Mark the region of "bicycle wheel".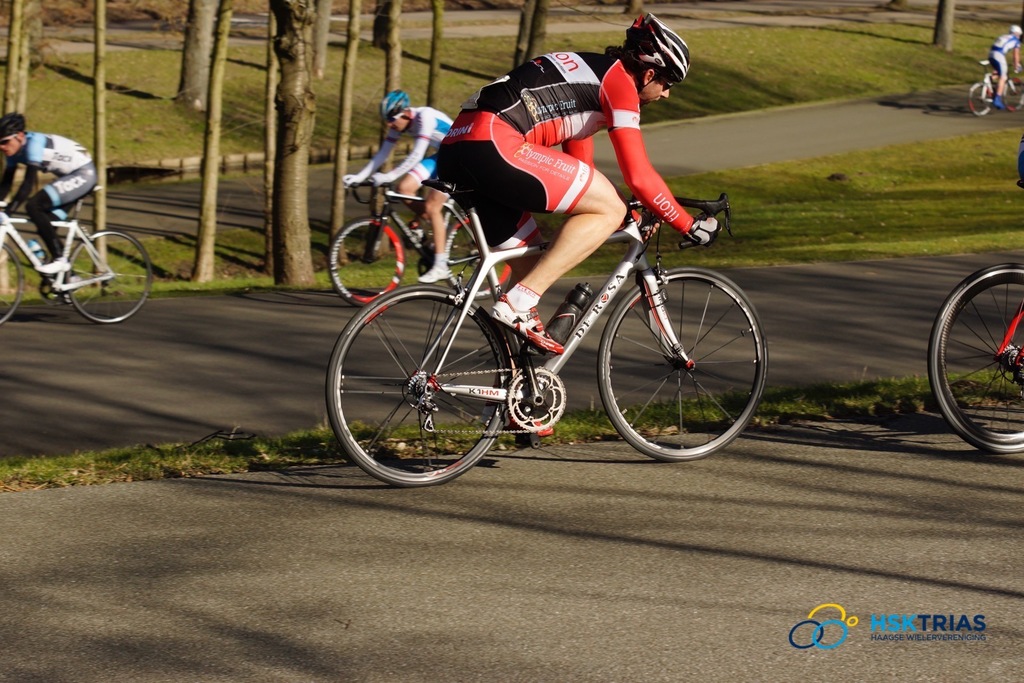
Region: pyautogui.locateOnScreen(598, 265, 771, 463).
